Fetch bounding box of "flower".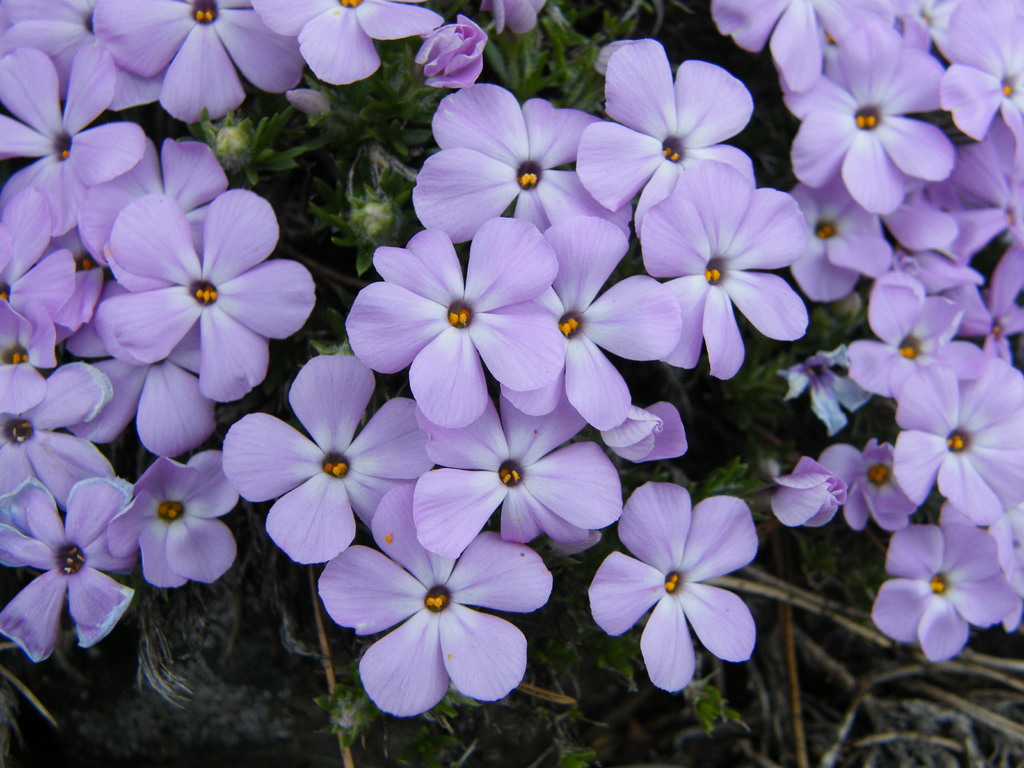
Bbox: left=0, top=480, right=123, bottom=666.
